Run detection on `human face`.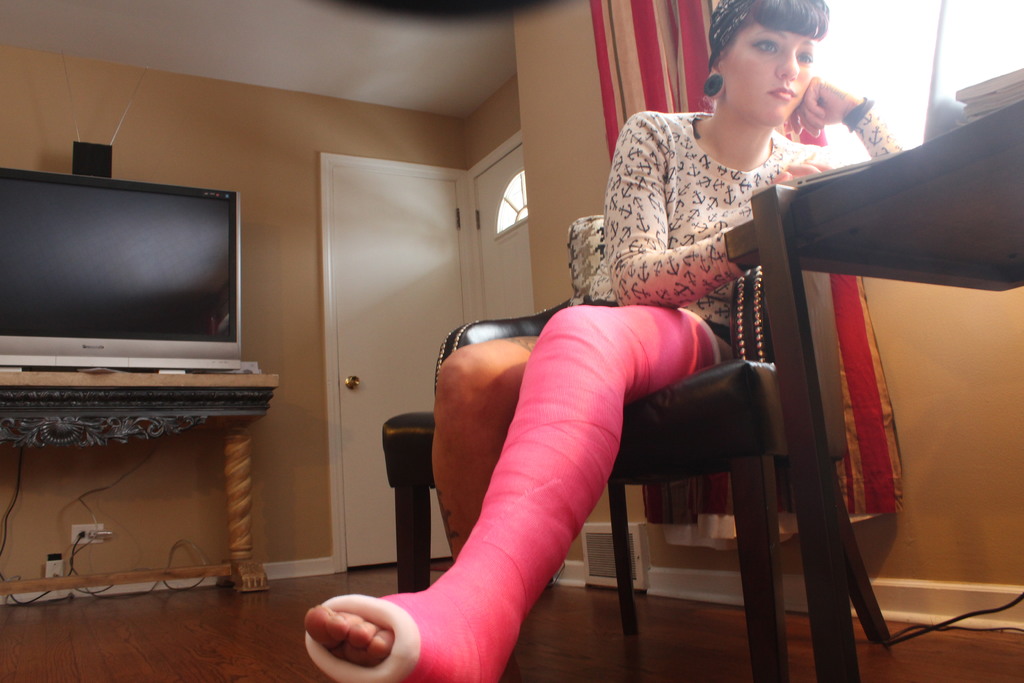
Result: 716:20:819:122.
